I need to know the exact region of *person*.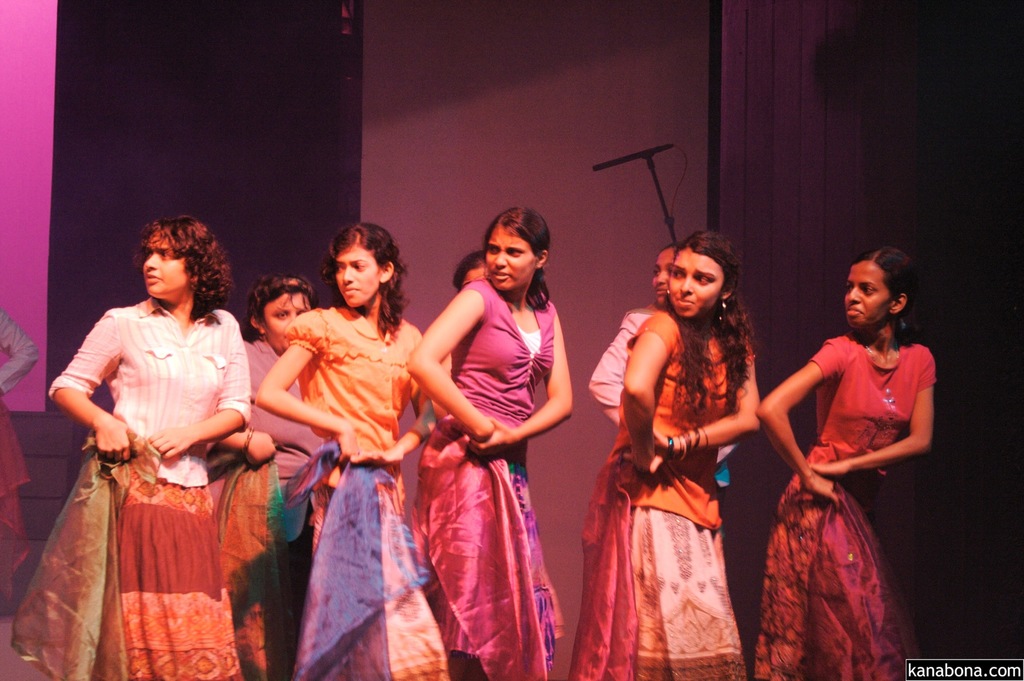
Region: left=401, top=211, right=579, bottom=680.
